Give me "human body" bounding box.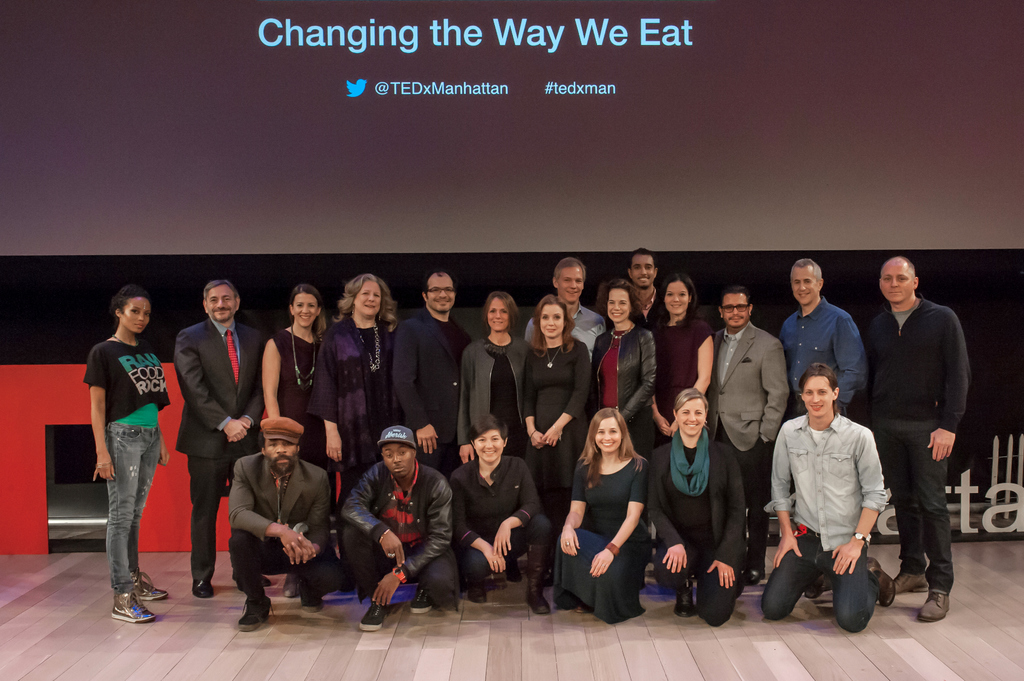
pyautogui.locateOnScreen(527, 307, 603, 348).
